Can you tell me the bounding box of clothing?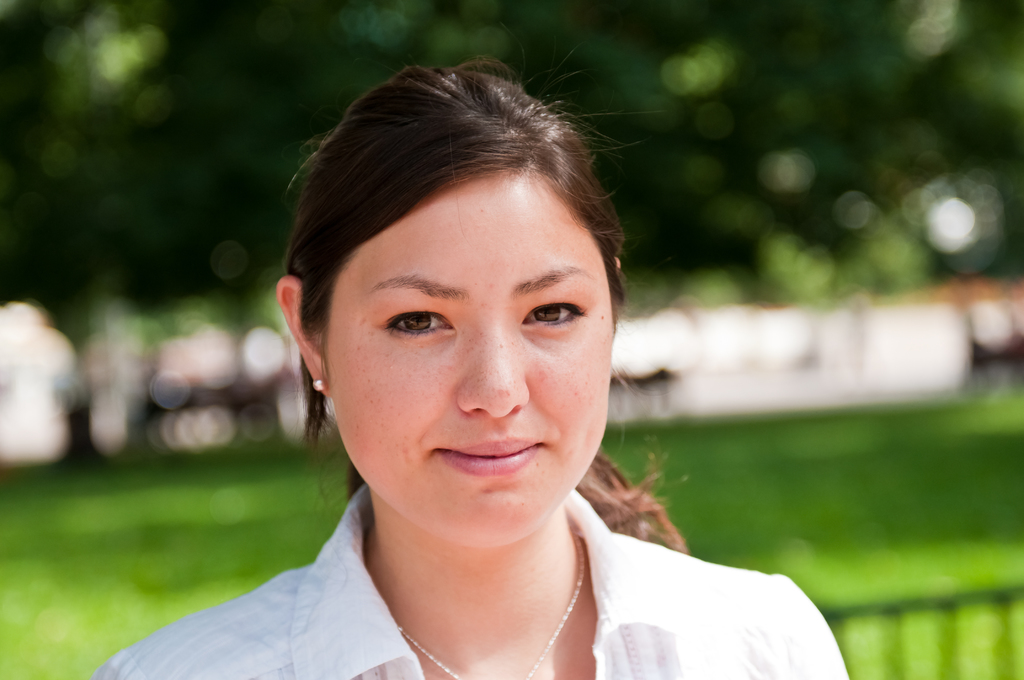
<bbox>83, 476, 848, 679</bbox>.
